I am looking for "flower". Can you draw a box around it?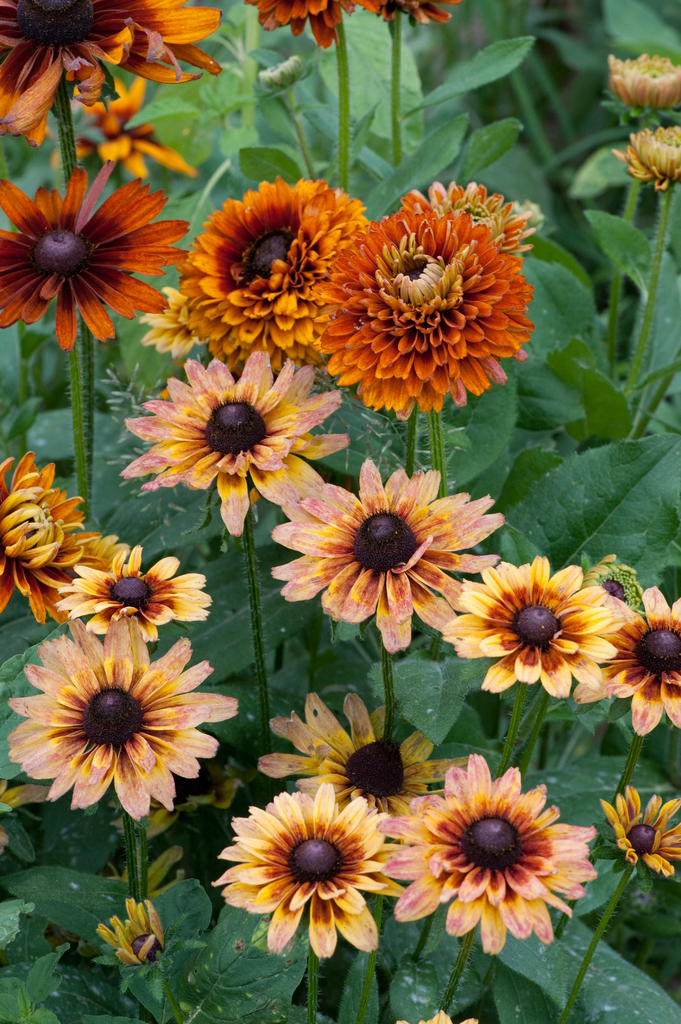
Sure, the bounding box is [left=320, top=185, right=530, bottom=403].
